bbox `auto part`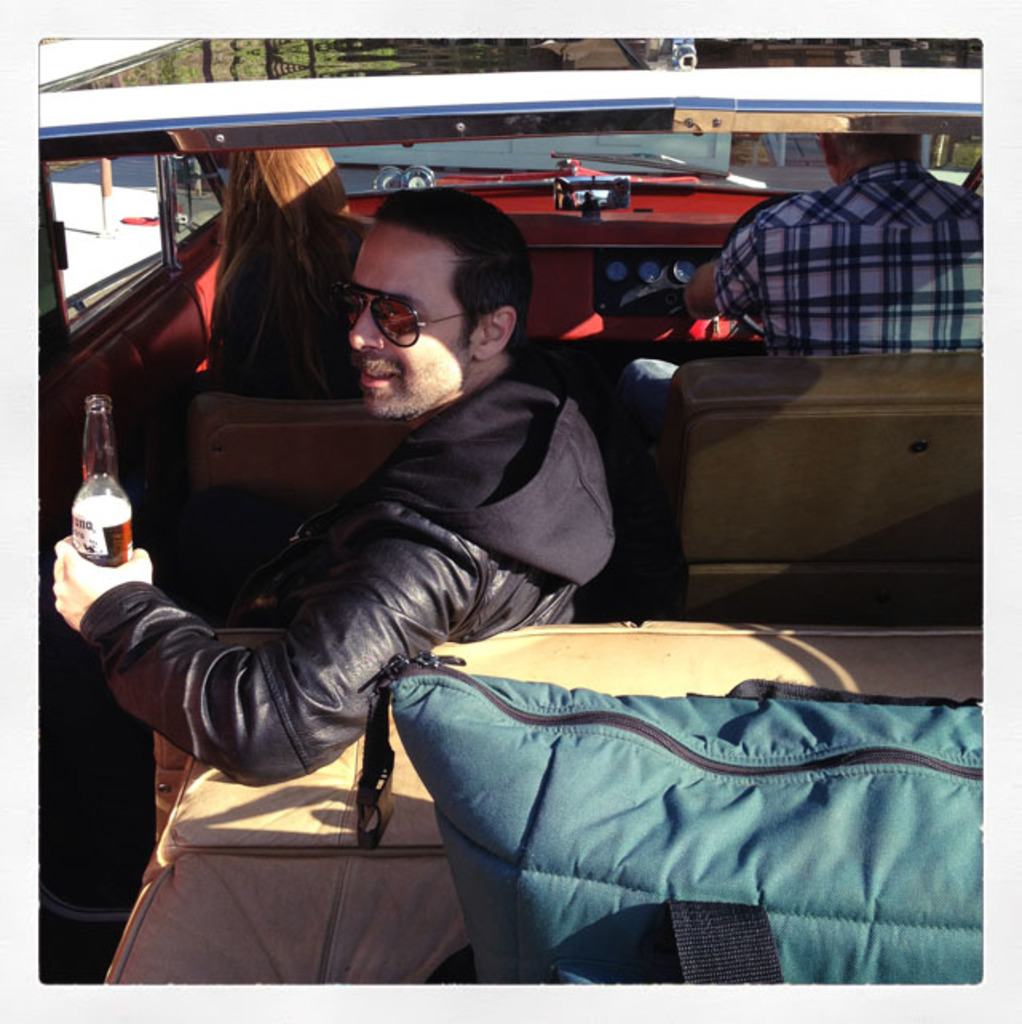
x1=391, y1=181, x2=687, y2=201
